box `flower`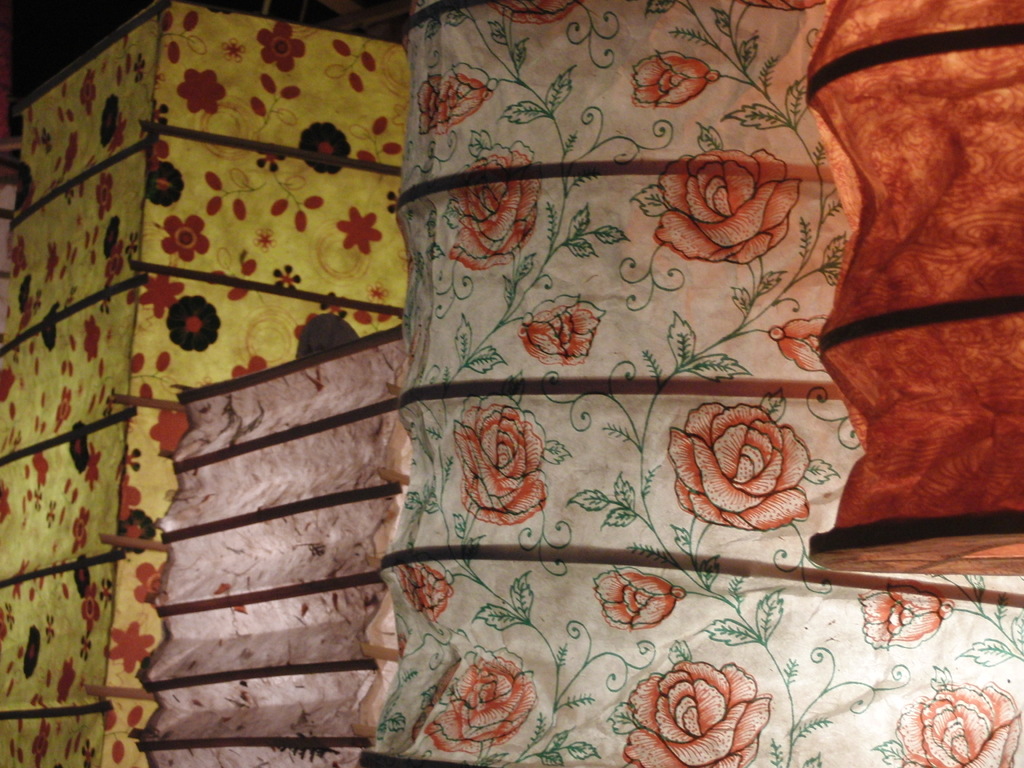
<bbox>67, 425, 87, 471</bbox>
